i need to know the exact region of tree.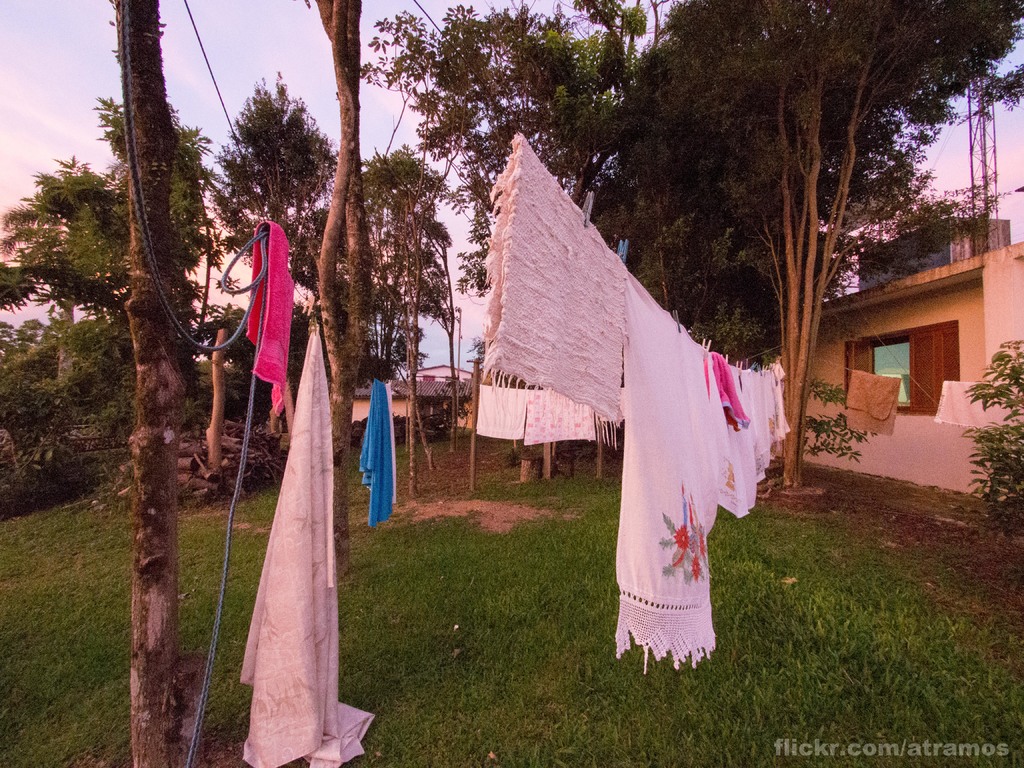
Region: <box>0,311,157,516</box>.
